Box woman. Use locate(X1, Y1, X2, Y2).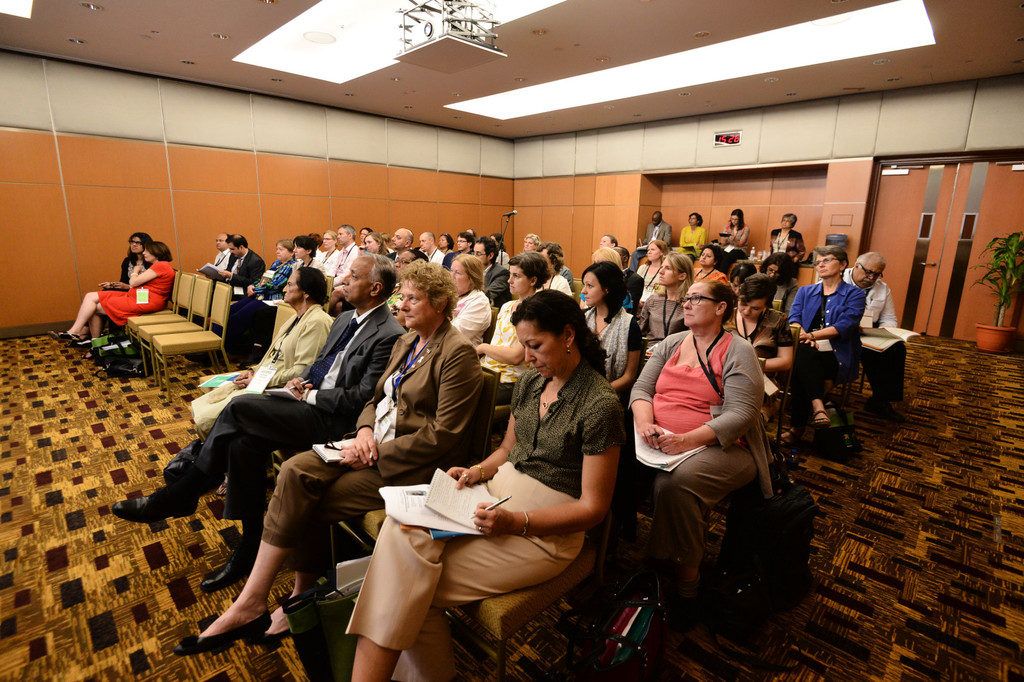
locate(578, 264, 649, 405).
